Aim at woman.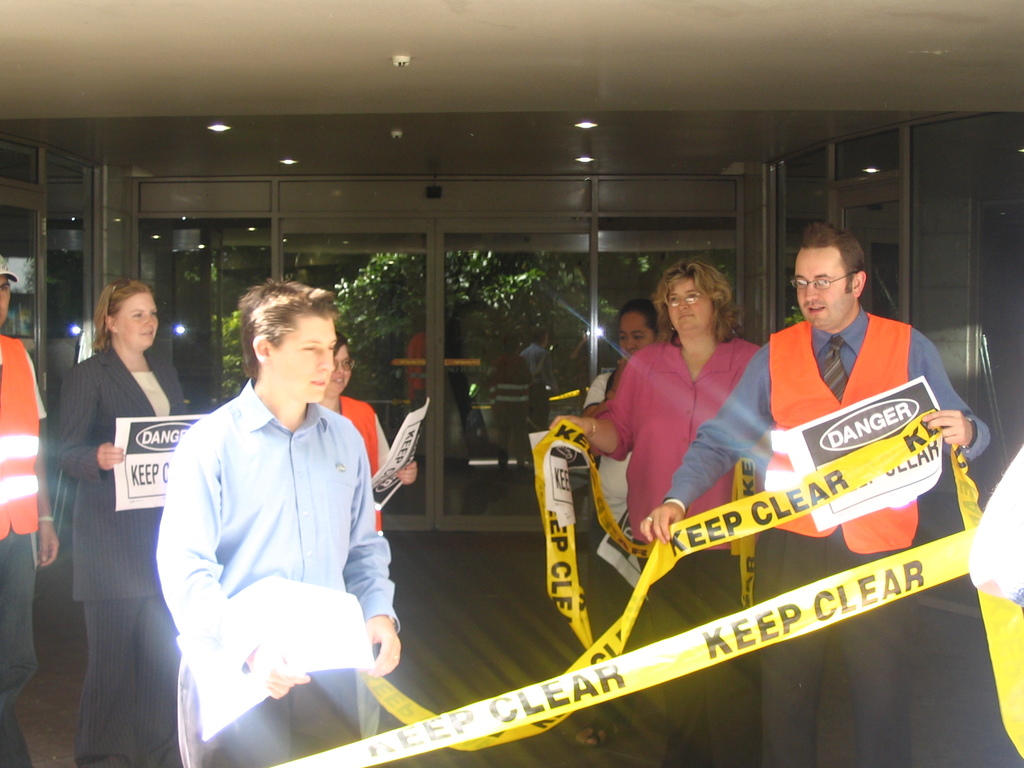
Aimed at bbox(579, 299, 659, 746).
